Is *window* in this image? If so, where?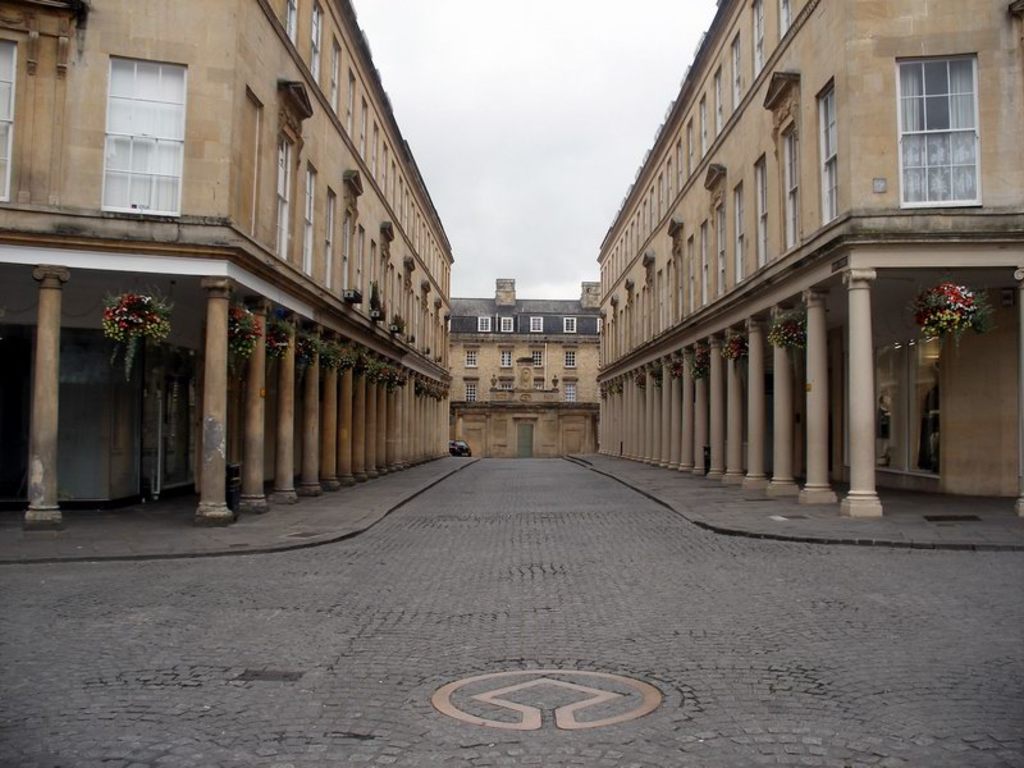
Yes, at <bbox>308, 0, 325, 86</bbox>.
